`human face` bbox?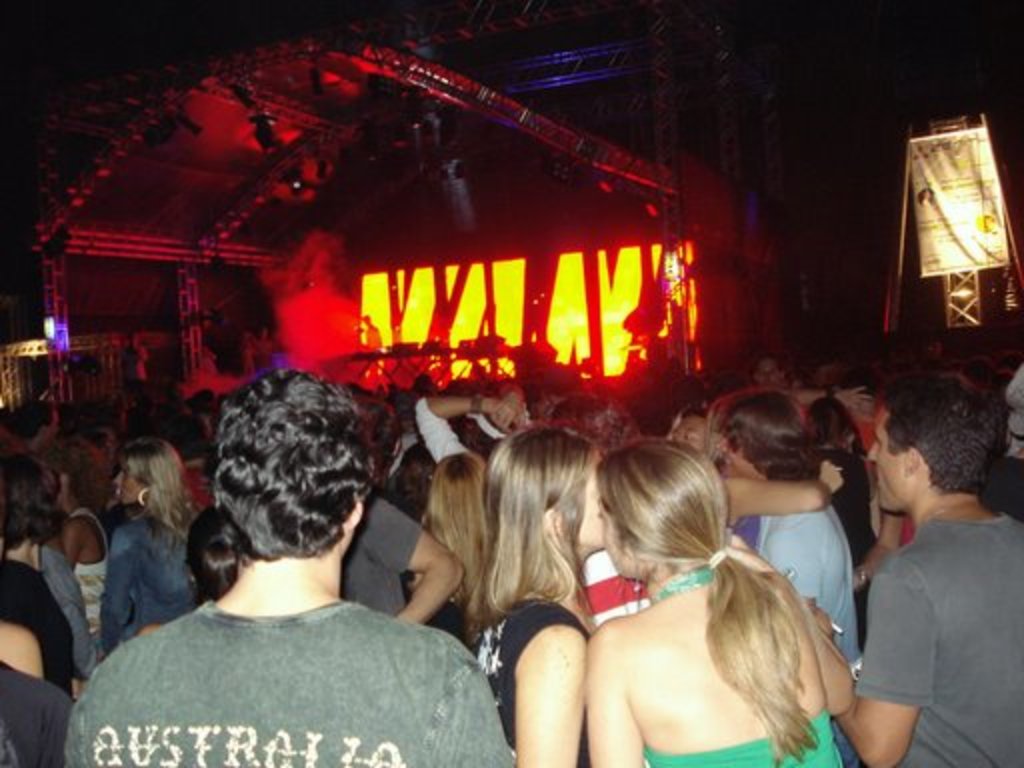
<region>716, 432, 744, 468</region>
